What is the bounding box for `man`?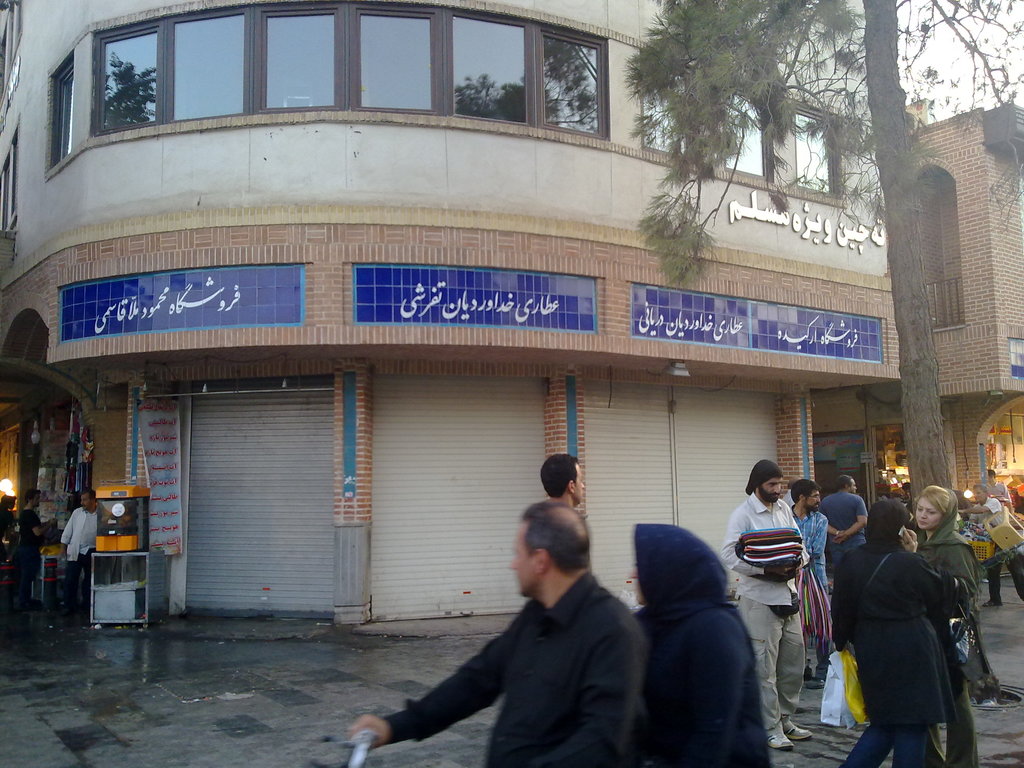
Rect(958, 479, 1023, 616).
